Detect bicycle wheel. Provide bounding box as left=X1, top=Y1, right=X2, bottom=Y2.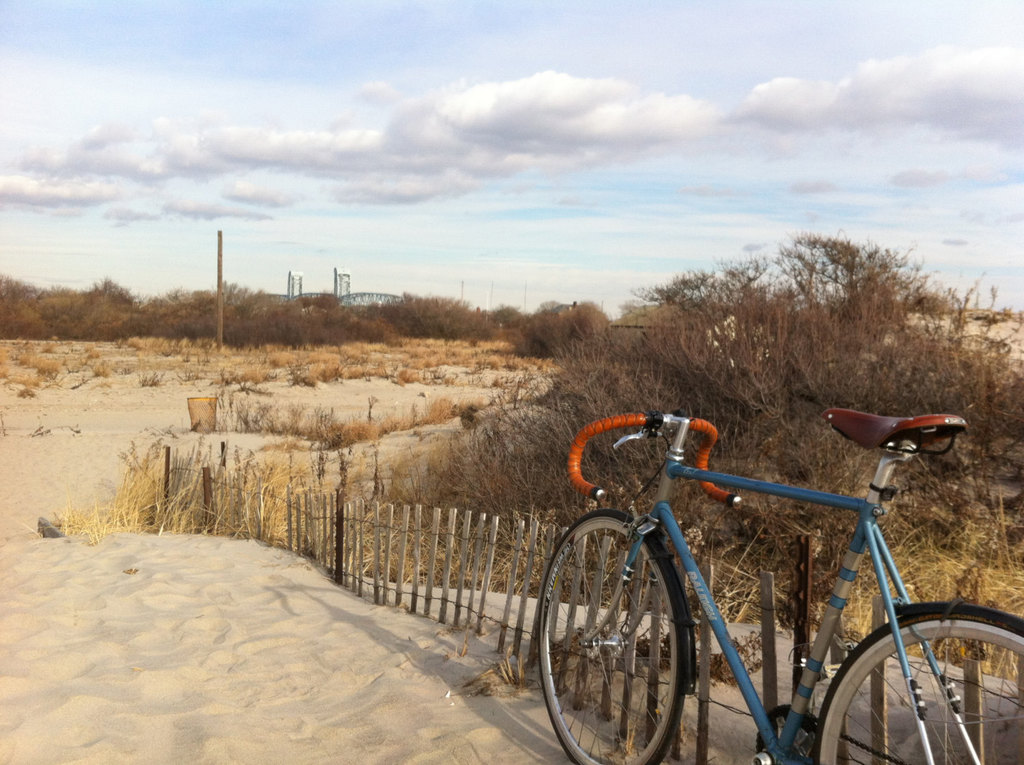
left=535, top=505, right=687, bottom=764.
